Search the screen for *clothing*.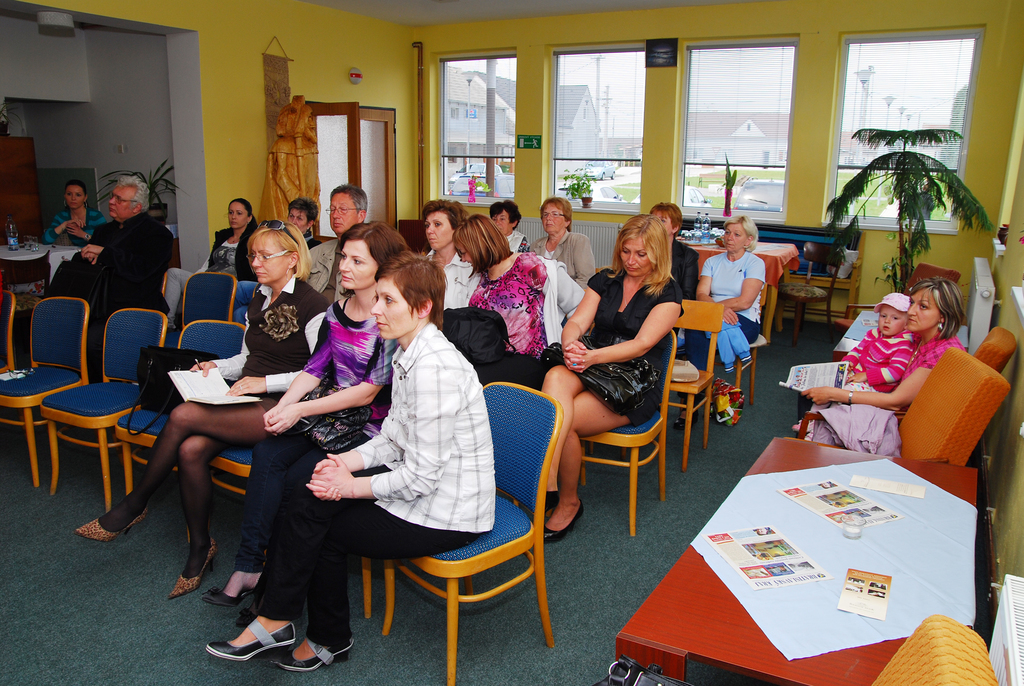
Found at [425,243,492,305].
